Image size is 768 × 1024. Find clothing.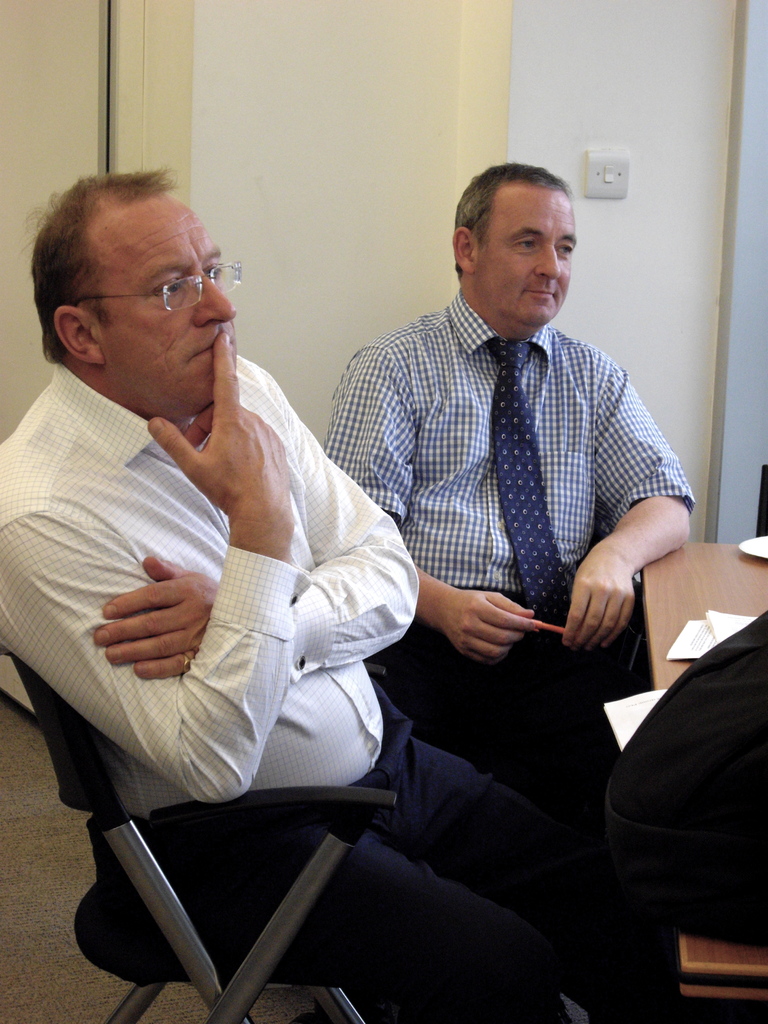
<region>0, 355, 651, 1023</region>.
